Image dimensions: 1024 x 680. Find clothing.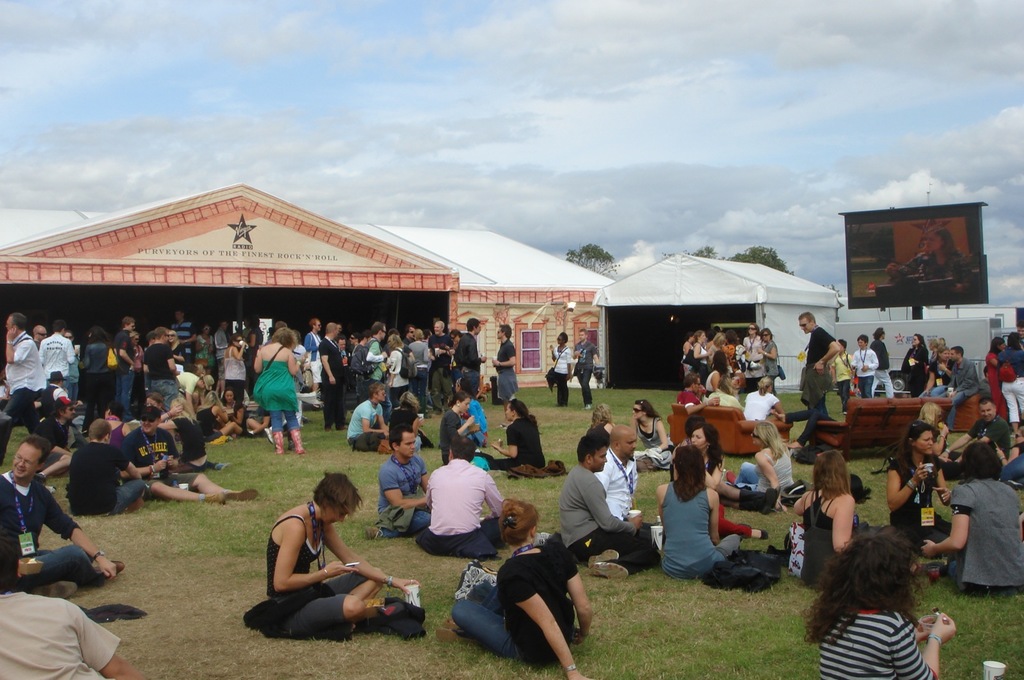
region(554, 344, 572, 407).
